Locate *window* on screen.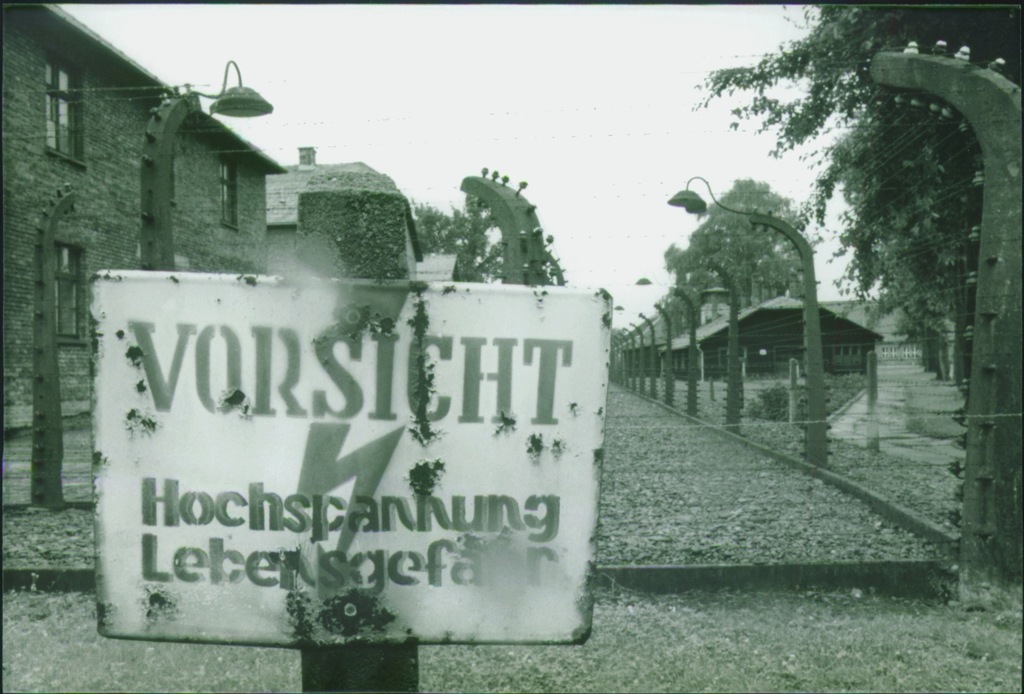
On screen at x1=42, y1=45, x2=83, y2=163.
